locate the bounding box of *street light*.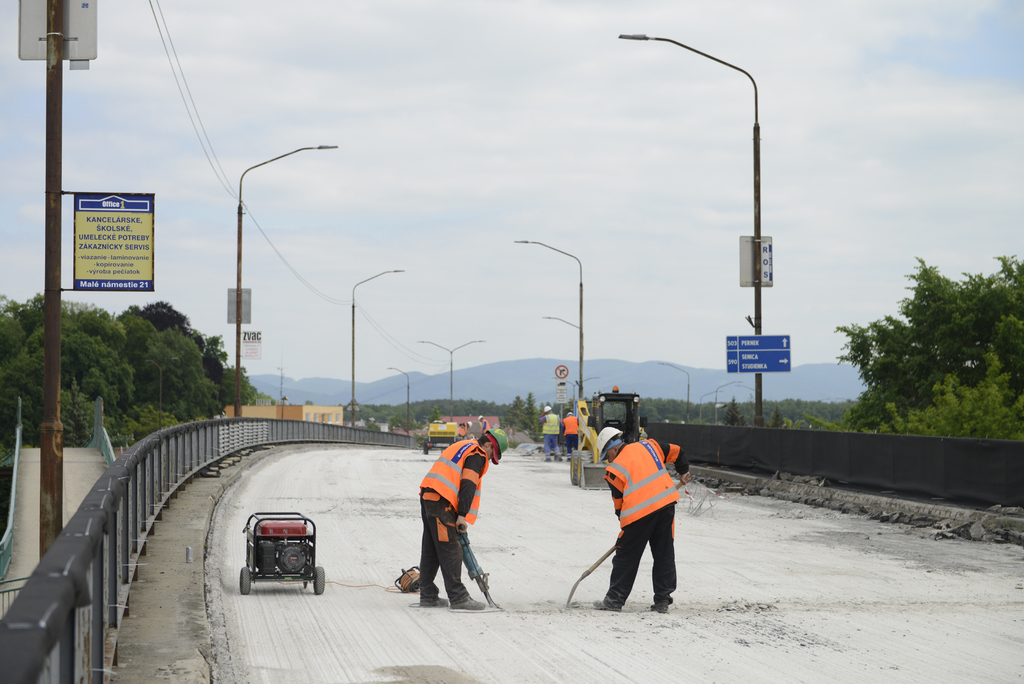
Bounding box: bbox=[513, 238, 581, 400].
